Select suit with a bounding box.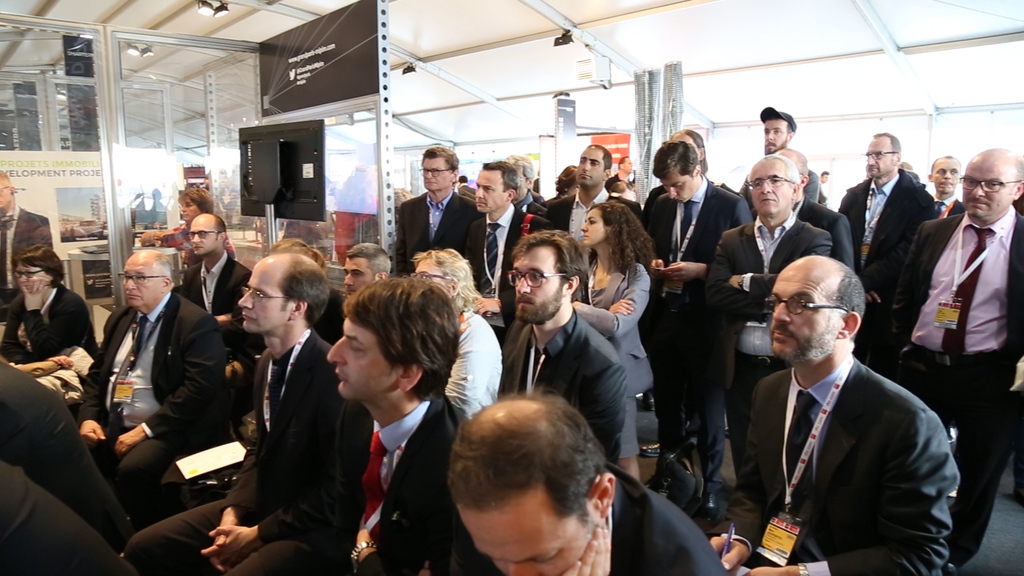
select_region(75, 280, 243, 502).
